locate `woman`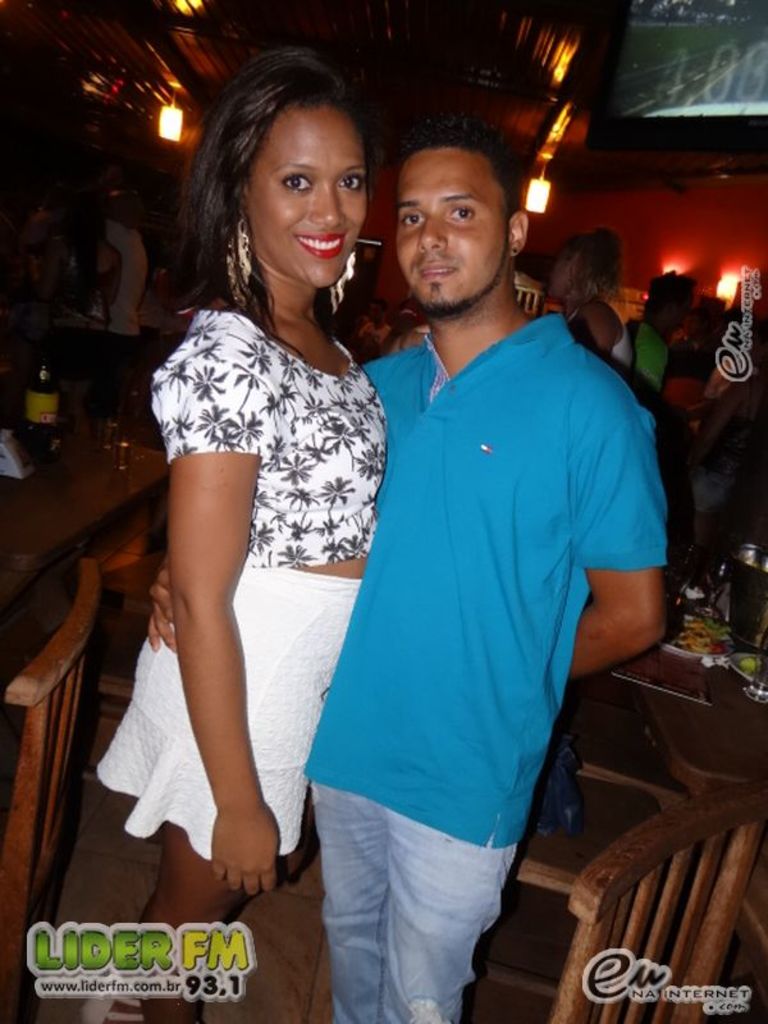
(547, 221, 632, 390)
